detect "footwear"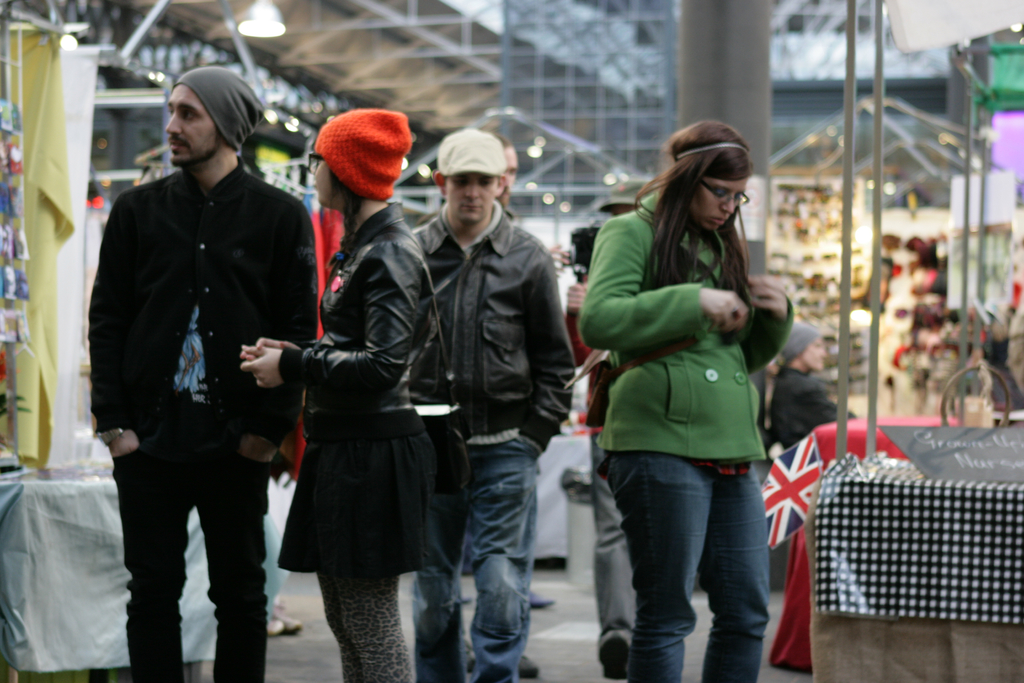
box=[263, 620, 283, 638]
